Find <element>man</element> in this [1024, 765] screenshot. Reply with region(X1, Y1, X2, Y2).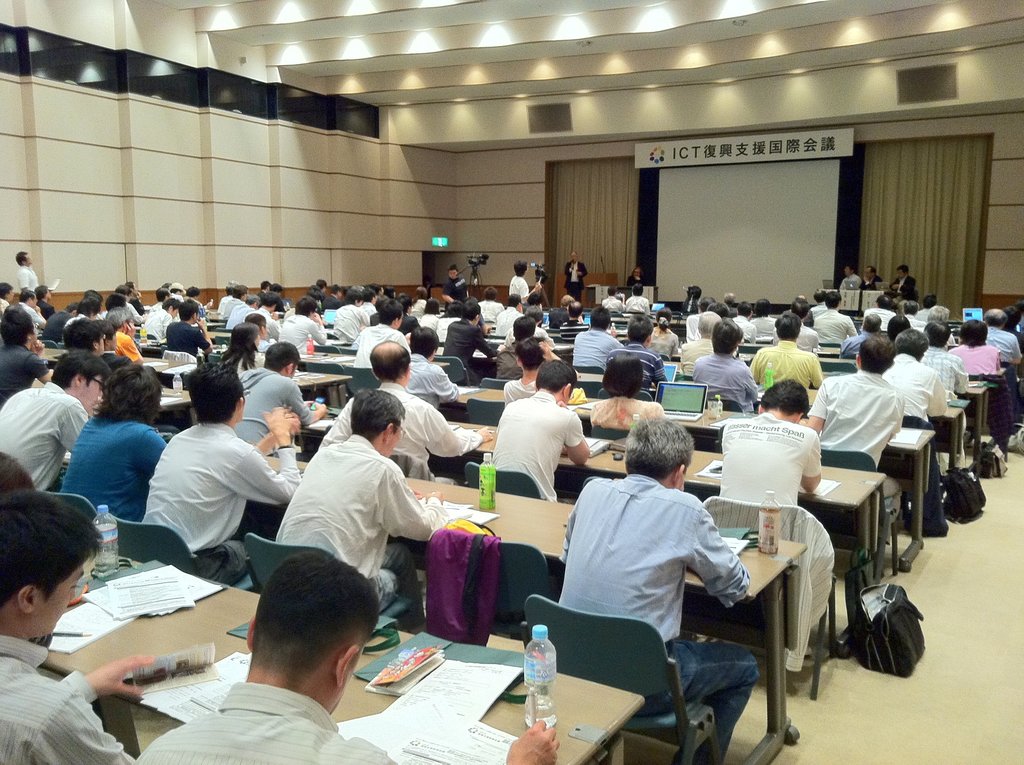
region(106, 306, 147, 366).
